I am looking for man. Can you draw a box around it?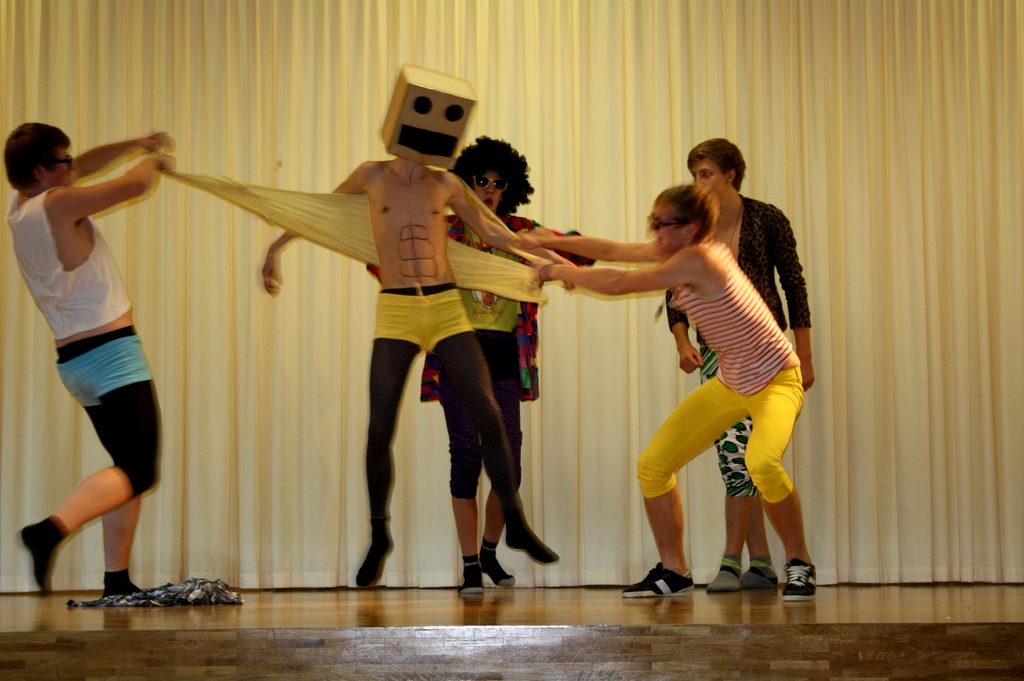
Sure, the bounding box is [524, 184, 817, 597].
